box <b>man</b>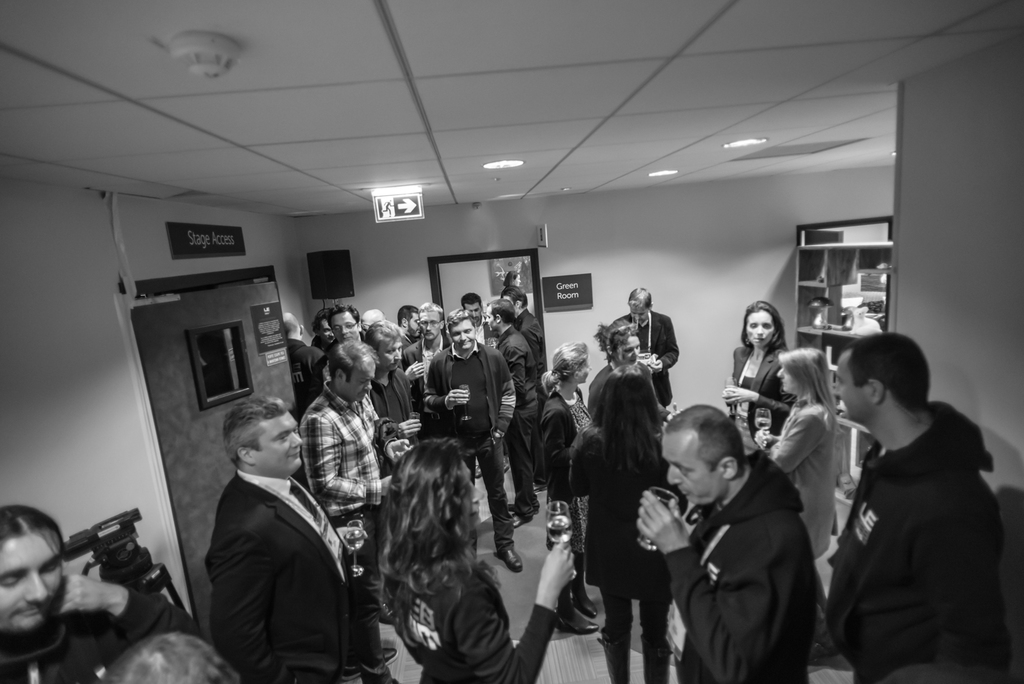
left=297, top=339, right=410, bottom=629
